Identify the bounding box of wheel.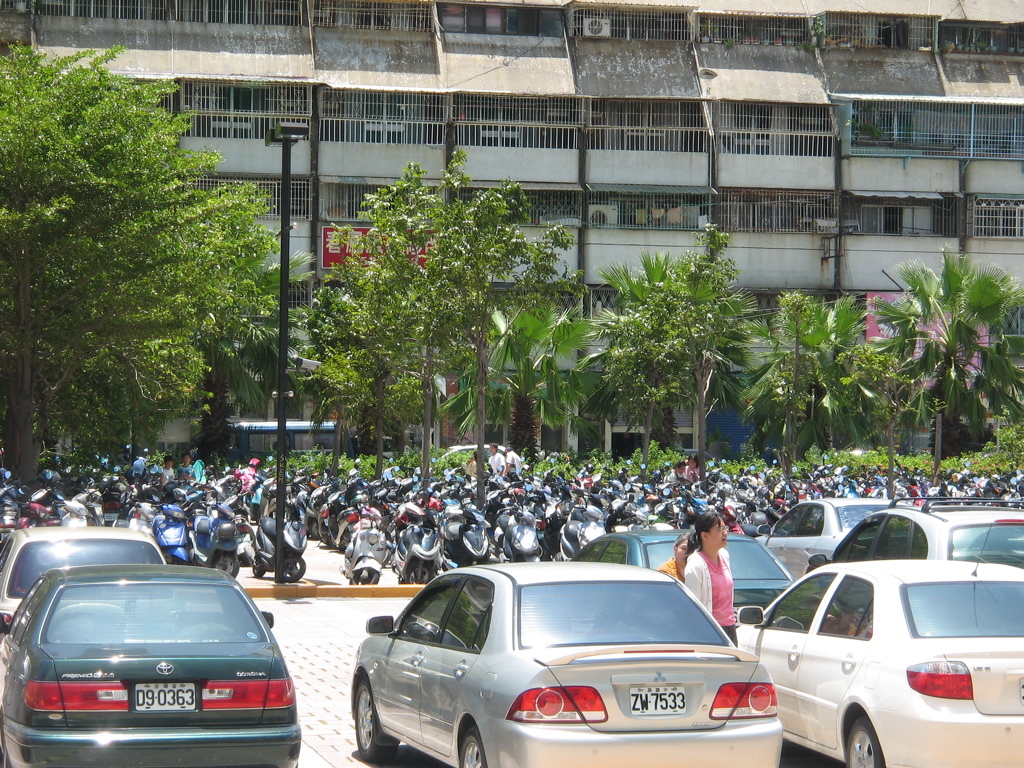
box(249, 563, 264, 578).
